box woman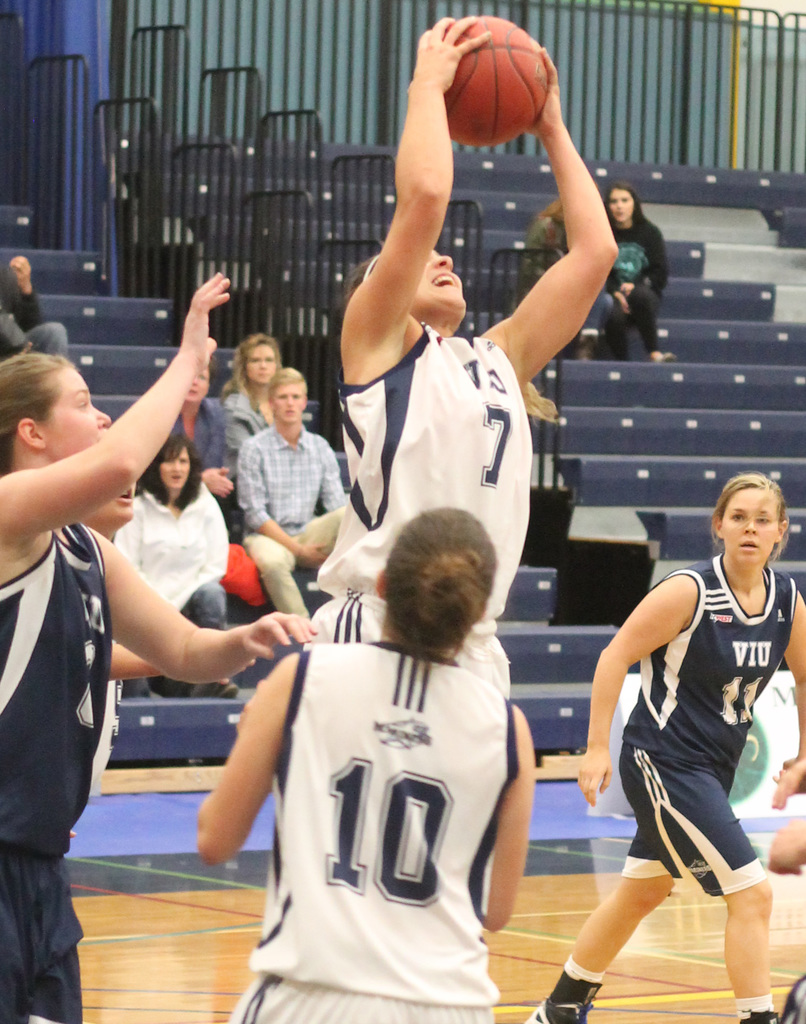
l=113, t=444, r=230, b=700
